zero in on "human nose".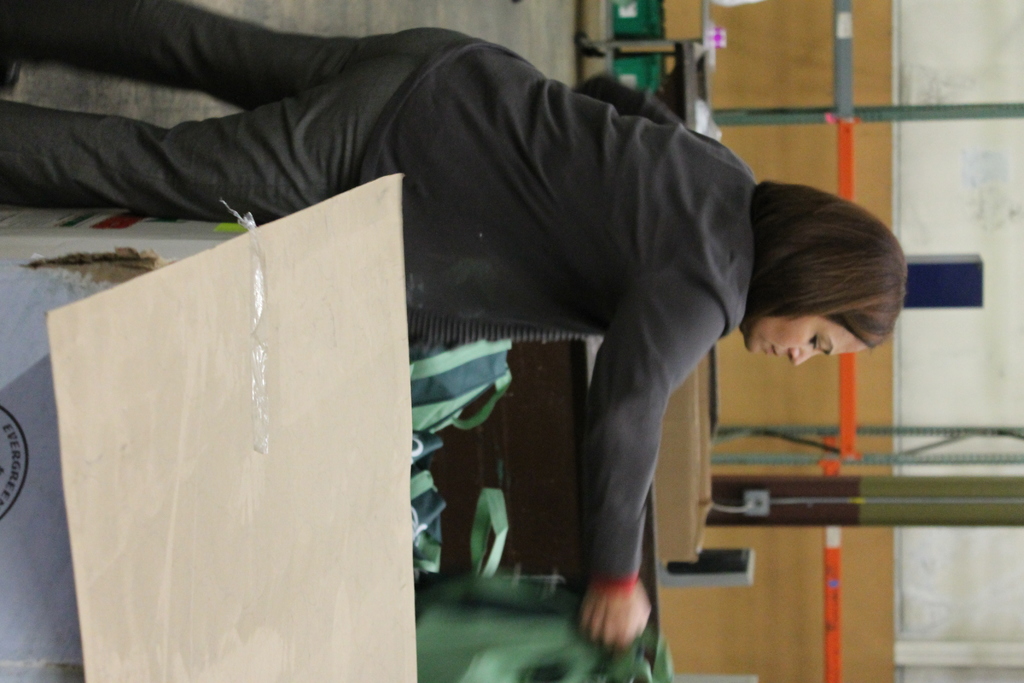
Zeroed in: pyautogui.locateOnScreen(792, 345, 821, 363).
